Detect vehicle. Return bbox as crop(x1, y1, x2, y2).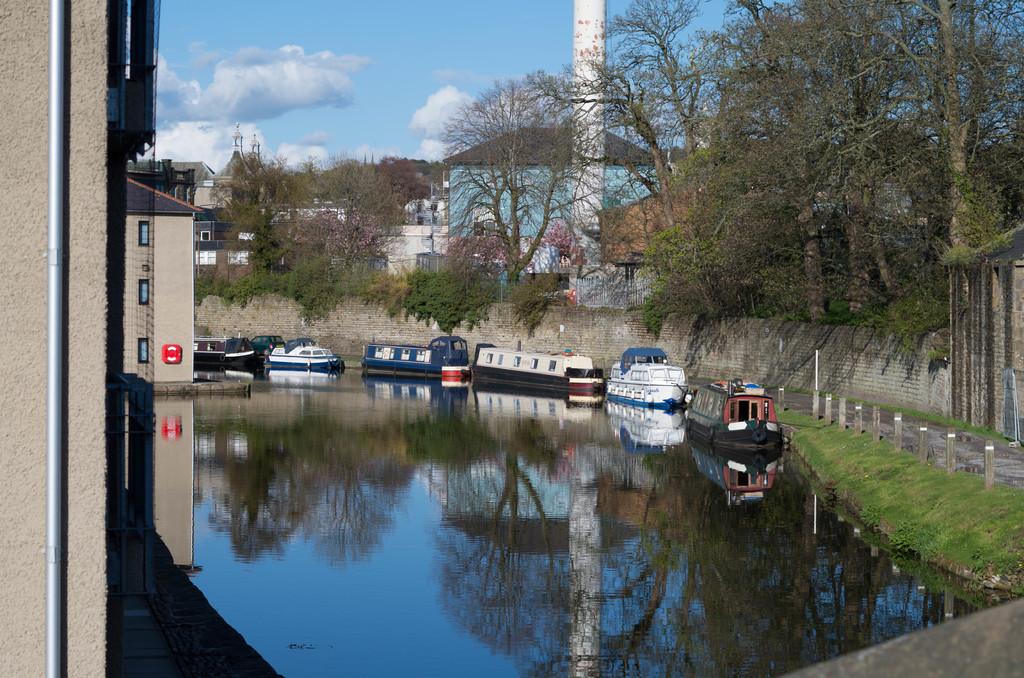
crop(686, 375, 781, 458).
